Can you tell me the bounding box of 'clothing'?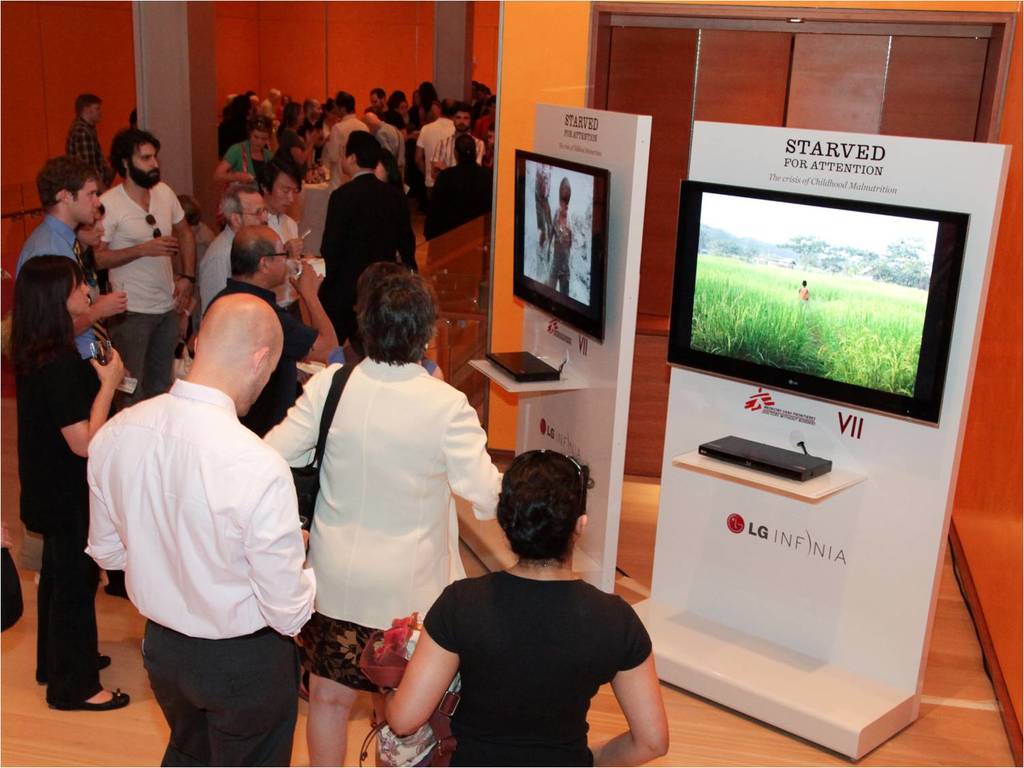
rect(329, 112, 372, 194).
